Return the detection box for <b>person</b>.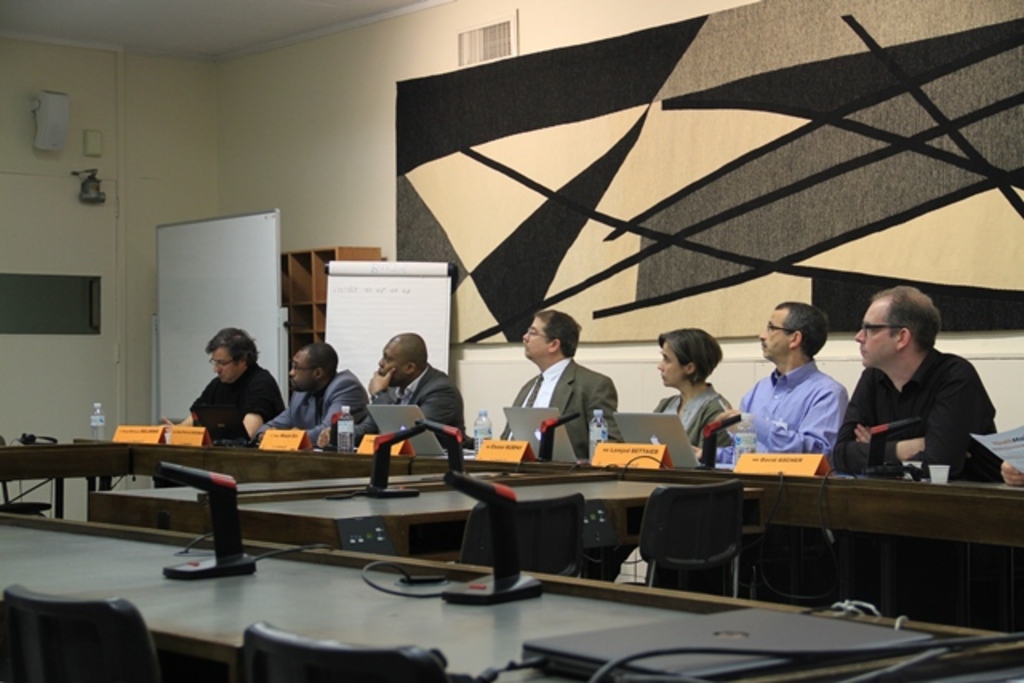
(653,325,738,472).
